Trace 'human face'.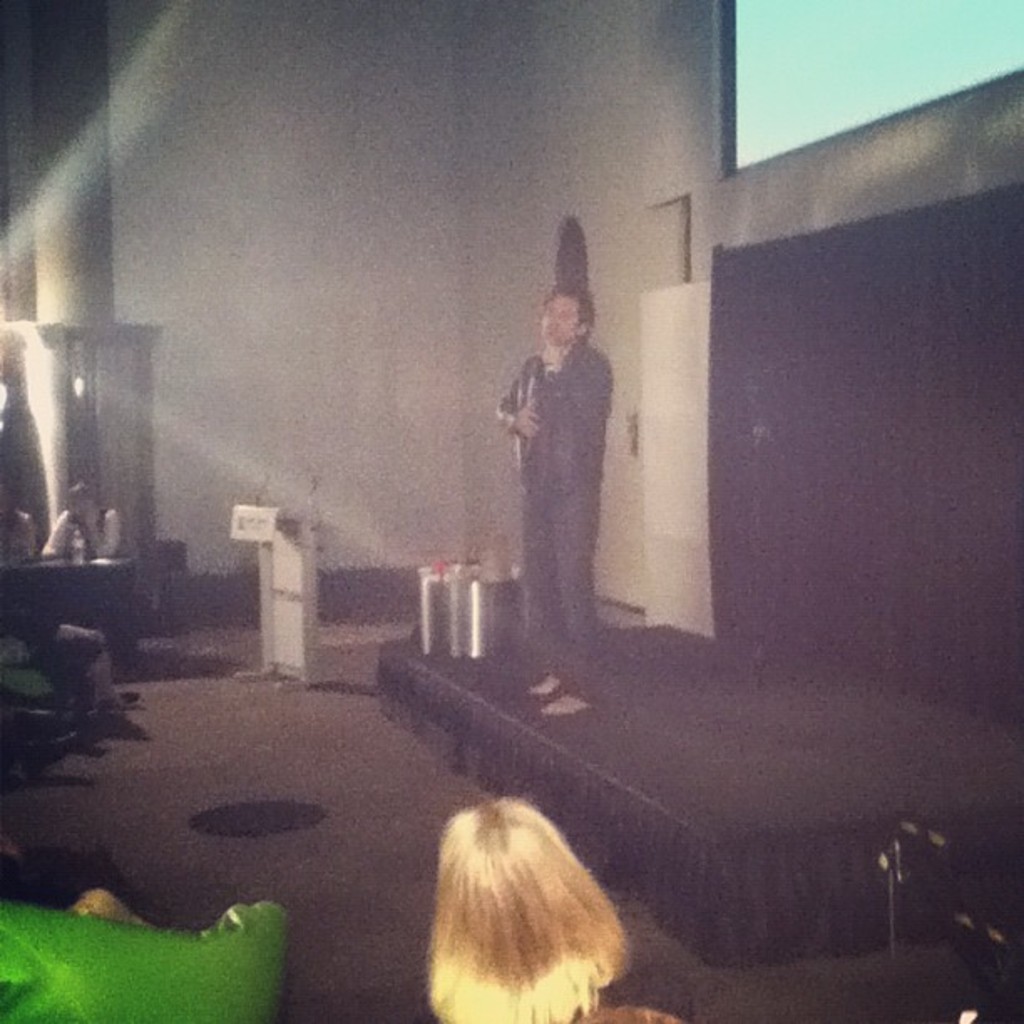
Traced to x1=540, y1=294, x2=577, y2=341.
